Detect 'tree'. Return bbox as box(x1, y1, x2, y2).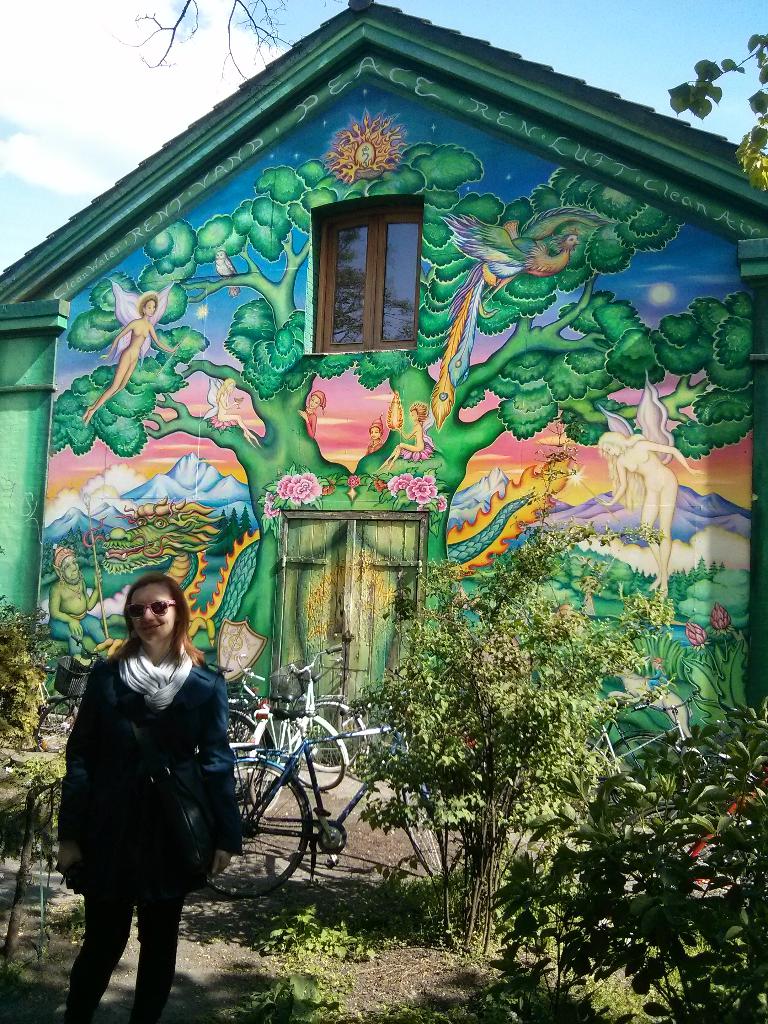
box(544, 703, 766, 1023).
